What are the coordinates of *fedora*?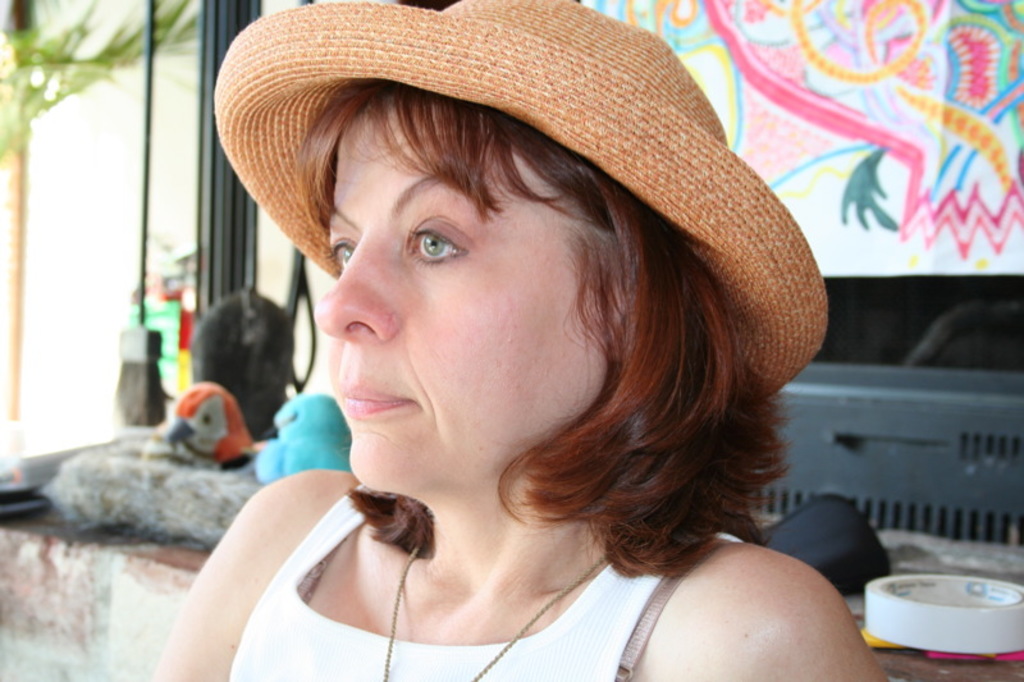
216 0 827 400.
